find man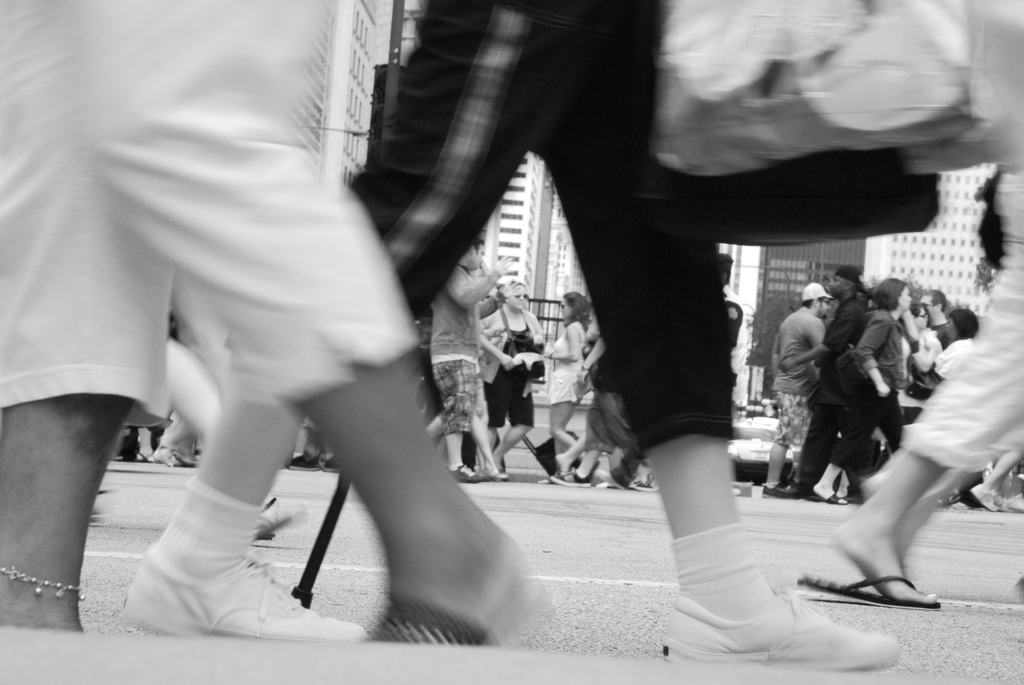
region(920, 288, 953, 345)
